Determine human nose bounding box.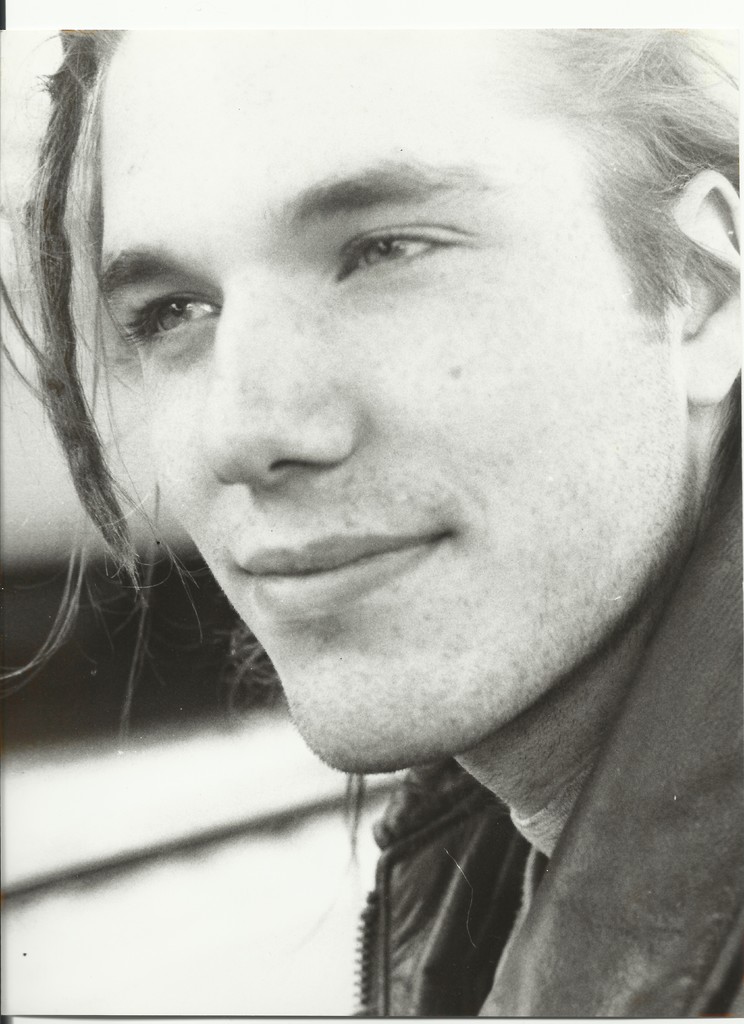
Determined: box=[194, 255, 361, 493].
